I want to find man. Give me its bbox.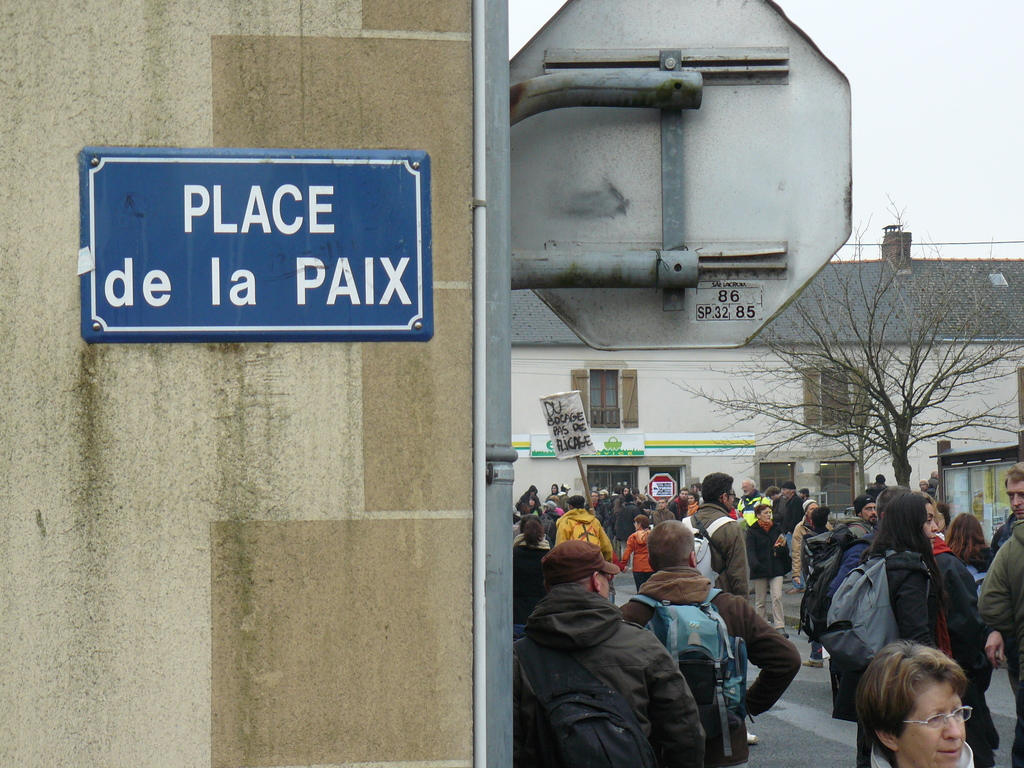
rect(623, 520, 799, 767).
